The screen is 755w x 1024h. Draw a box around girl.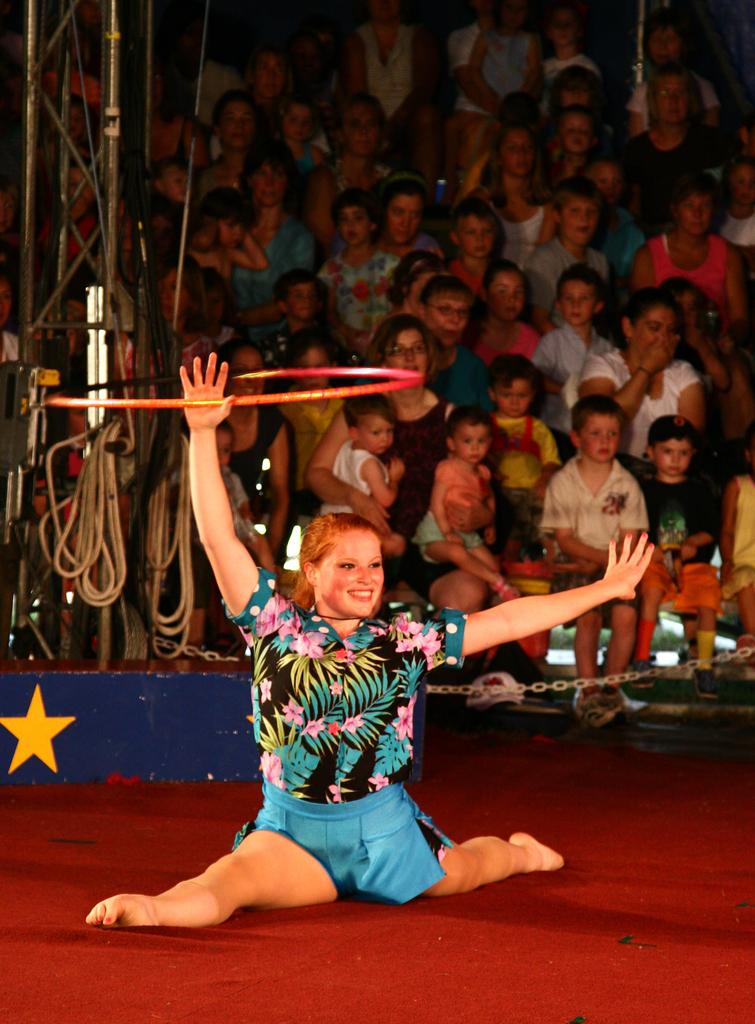
l=724, t=156, r=754, b=260.
